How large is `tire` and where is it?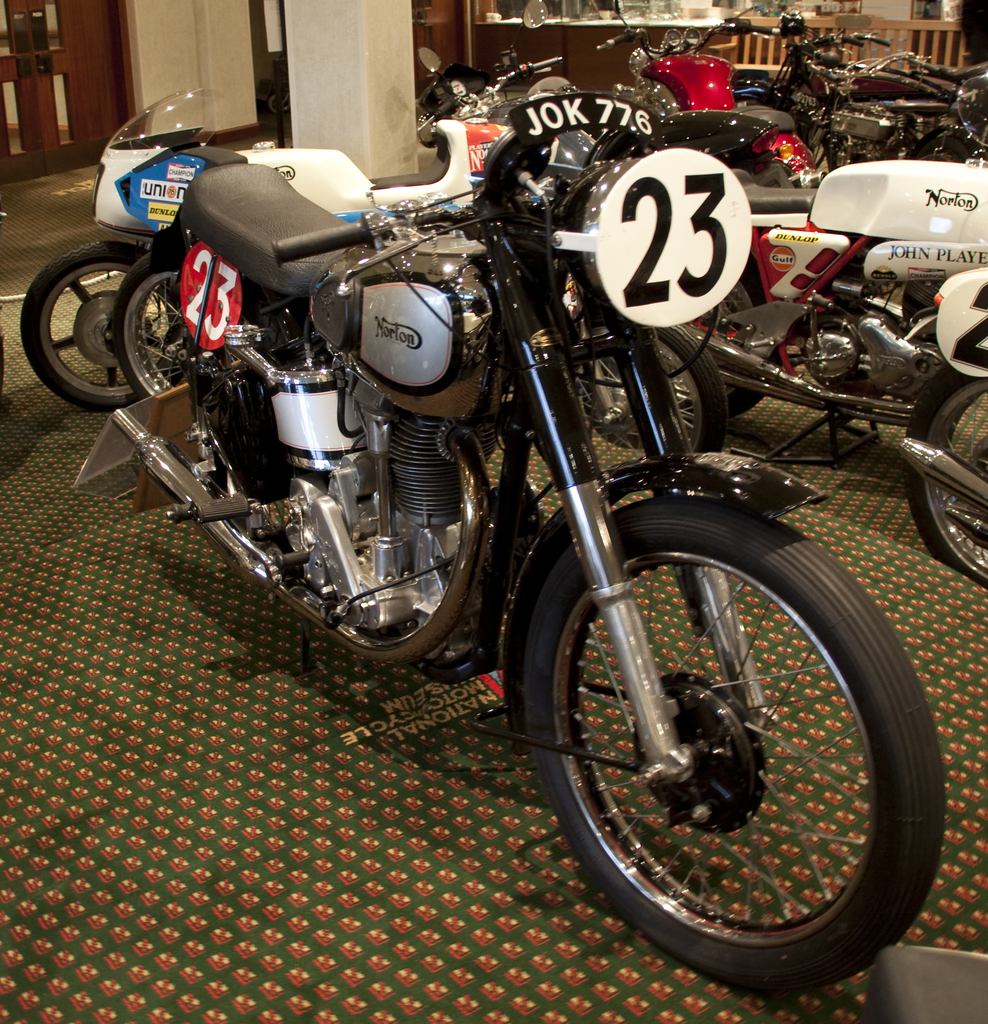
Bounding box: x1=114 y1=246 x2=214 y2=407.
